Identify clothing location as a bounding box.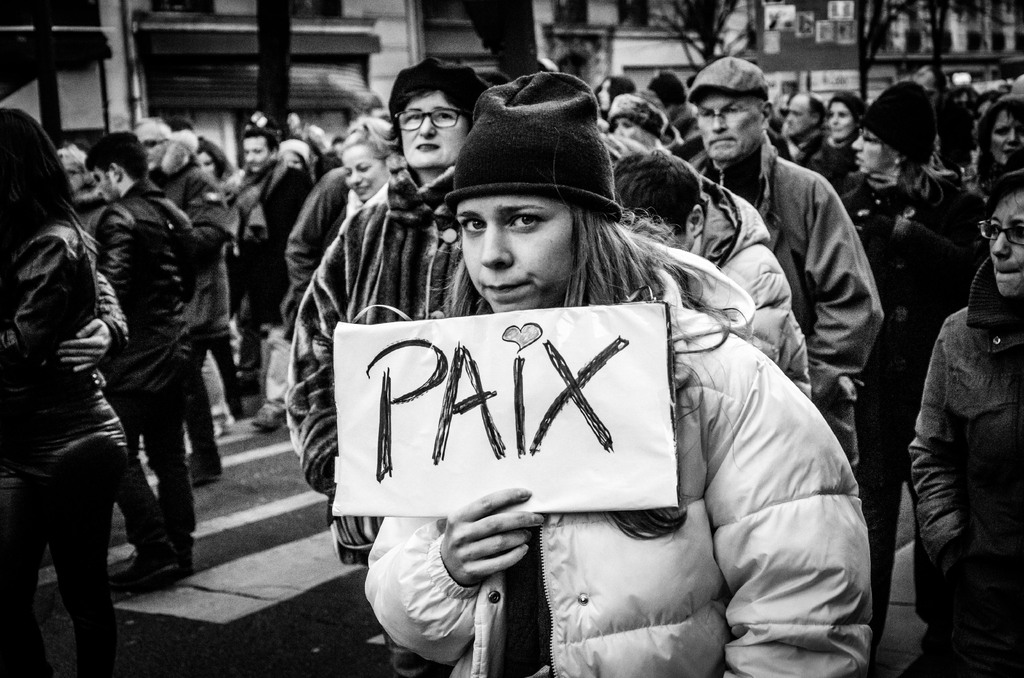
827, 168, 988, 677.
